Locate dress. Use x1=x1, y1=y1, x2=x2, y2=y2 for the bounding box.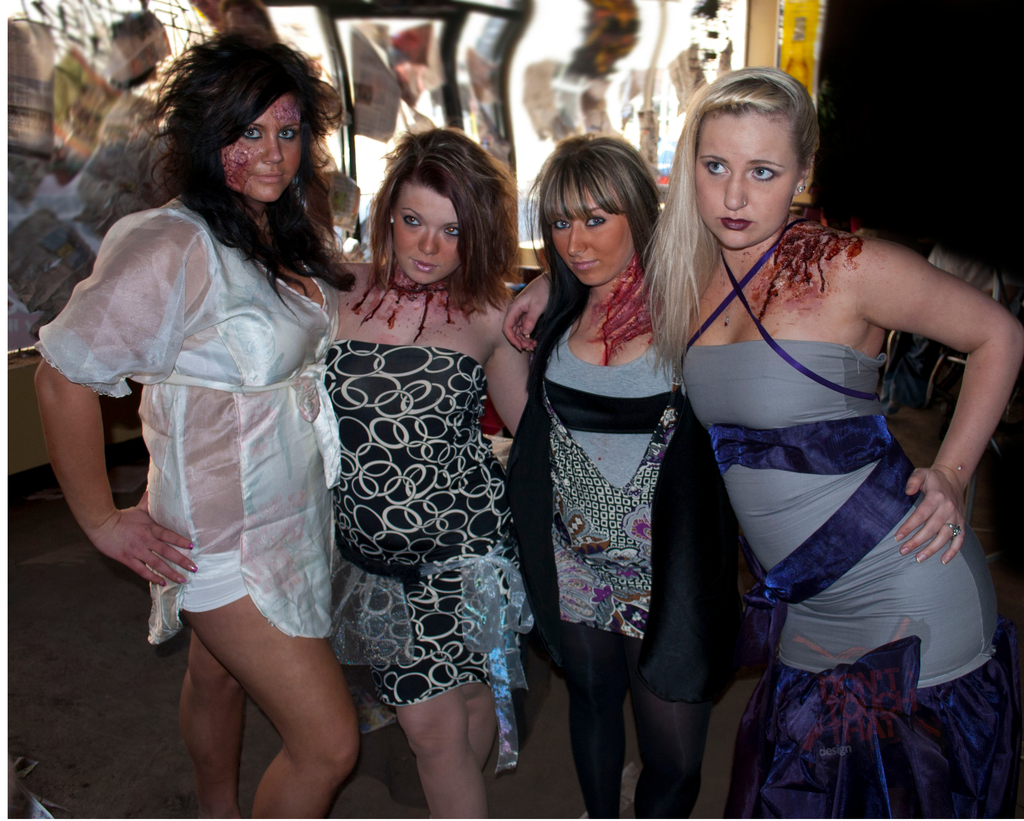
x1=333, y1=337, x2=531, y2=774.
